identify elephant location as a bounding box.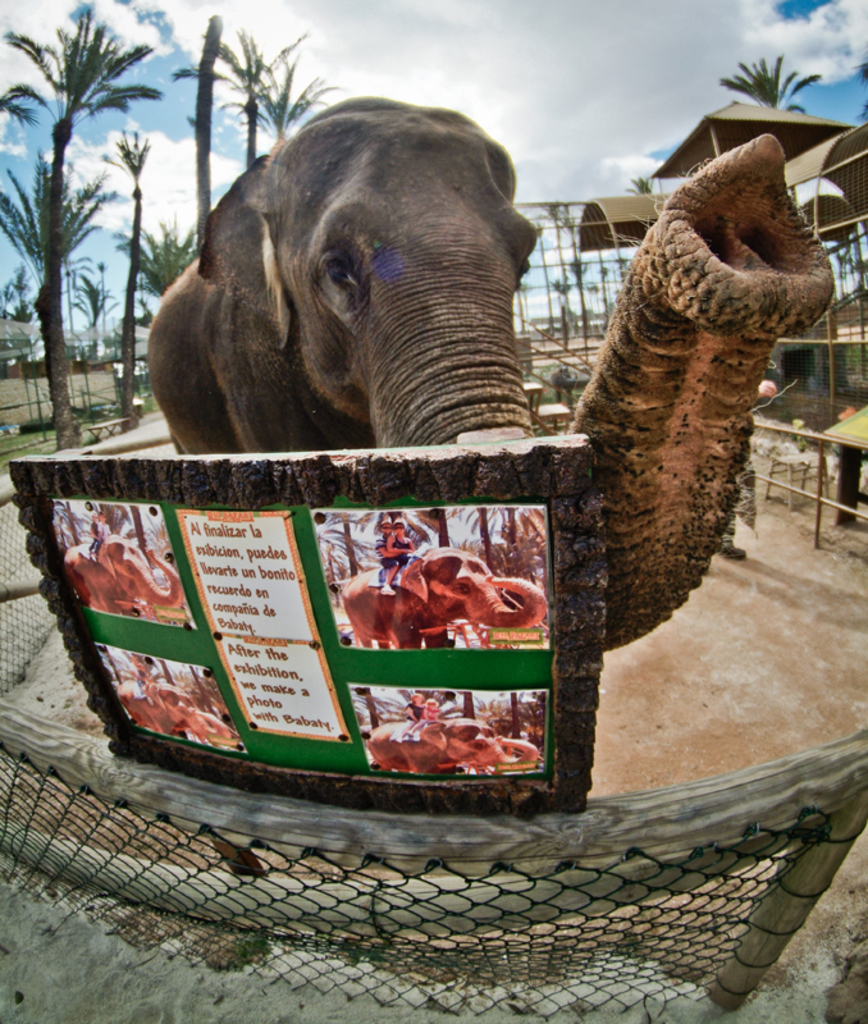
(left=119, top=681, right=233, bottom=739).
